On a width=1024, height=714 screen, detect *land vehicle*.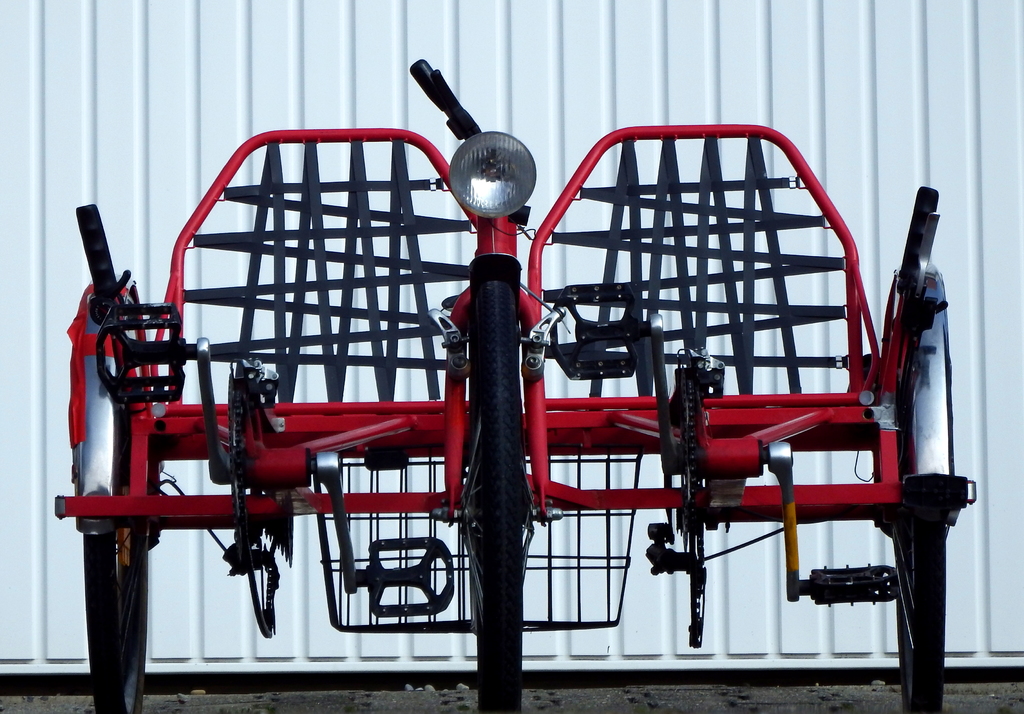
x1=54 y1=55 x2=976 y2=713.
